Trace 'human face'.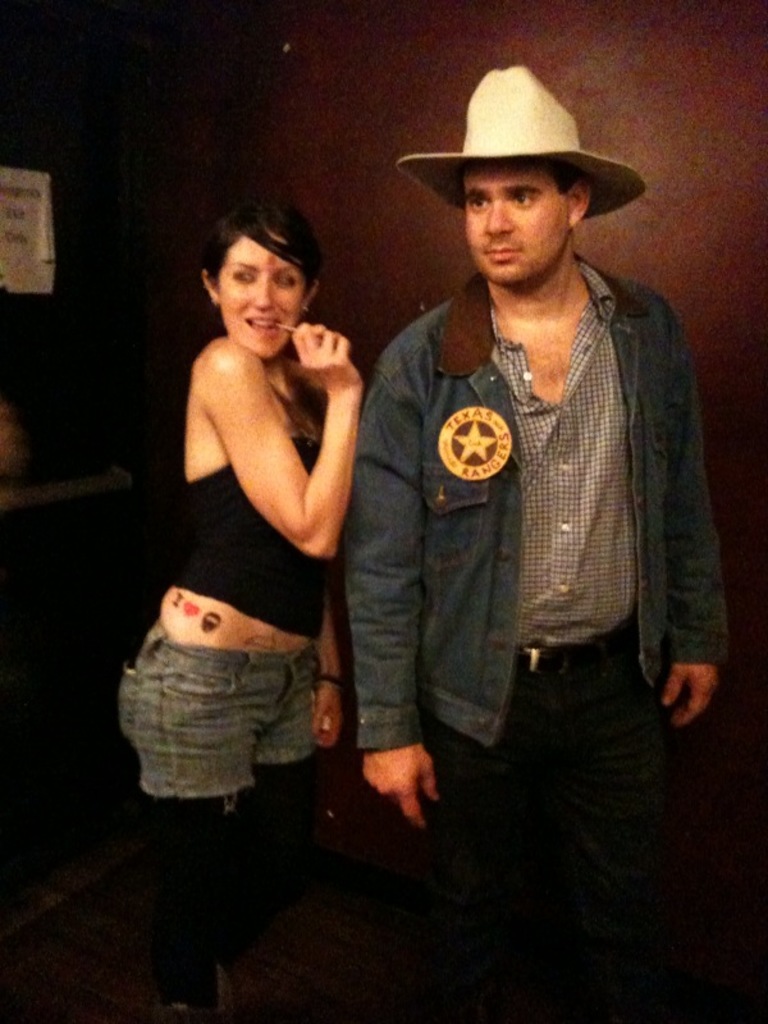
Traced to (461,160,572,285).
